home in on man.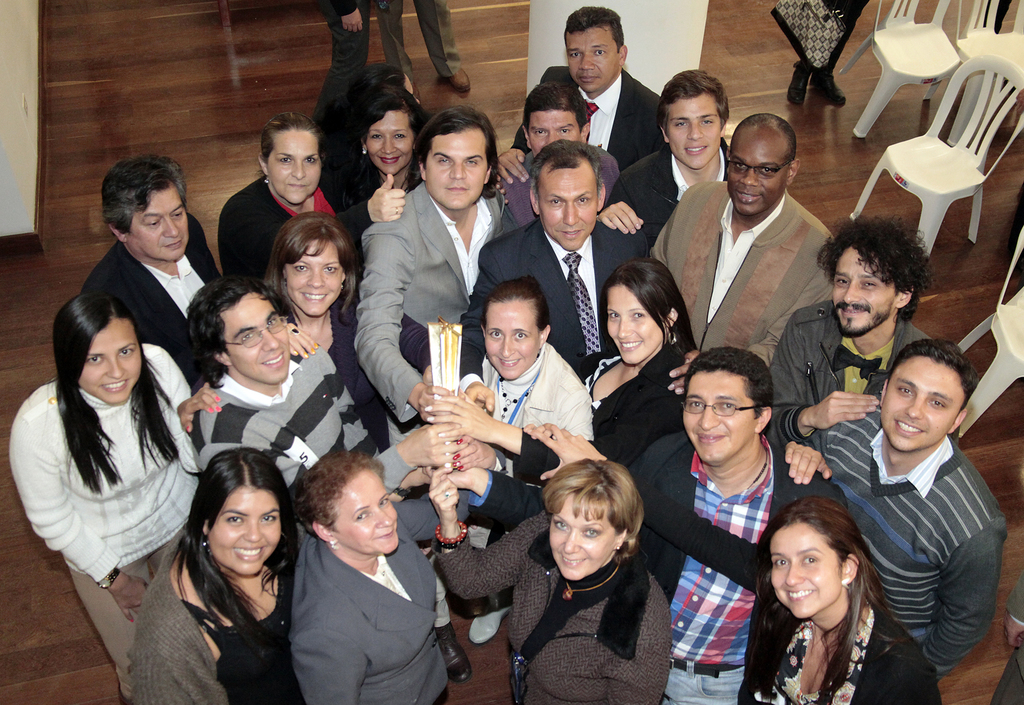
Homed in at detection(588, 65, 744, 251).
